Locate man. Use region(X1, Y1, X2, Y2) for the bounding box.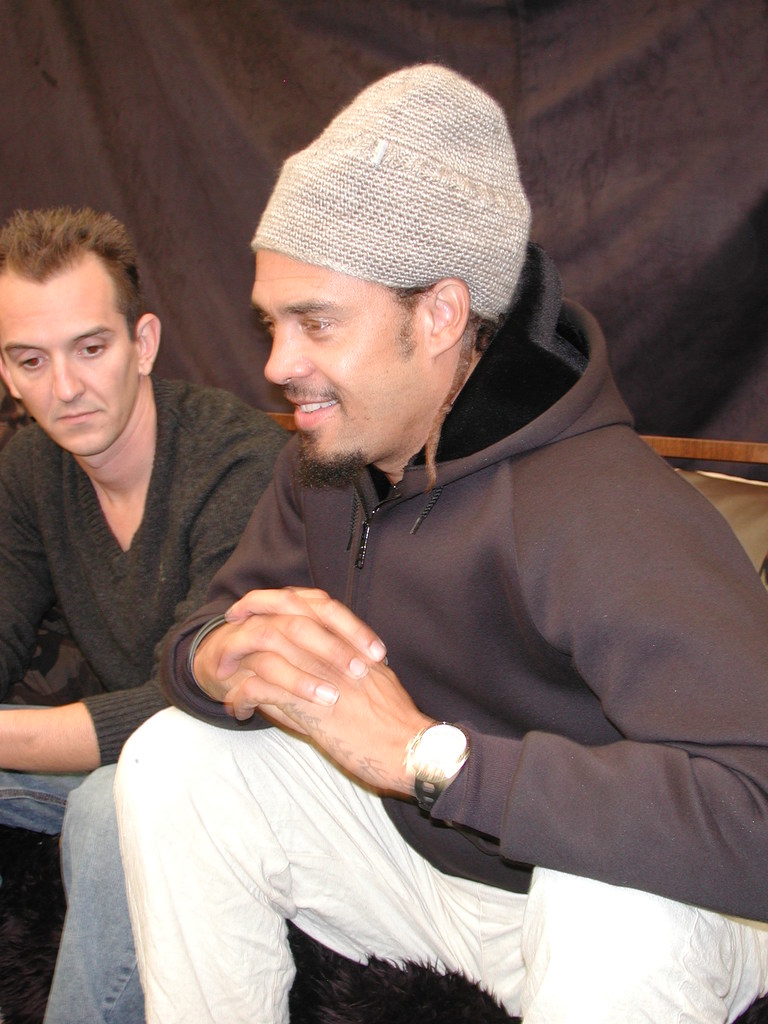
region(0, 187, 297, 1023).
